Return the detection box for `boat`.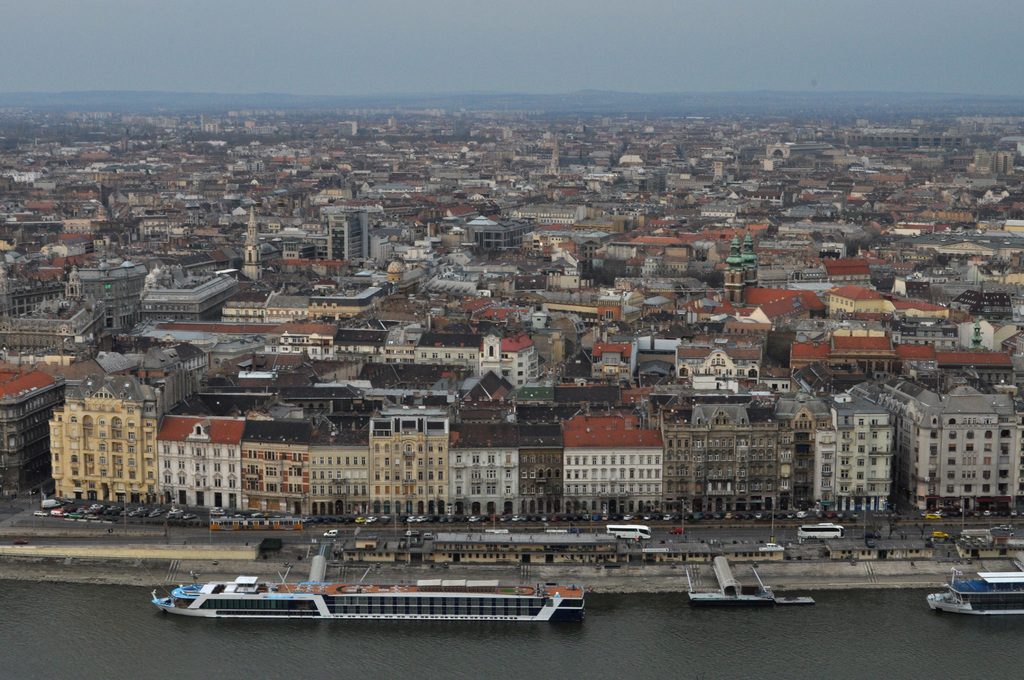
<box>148,534,611,637</box>.
